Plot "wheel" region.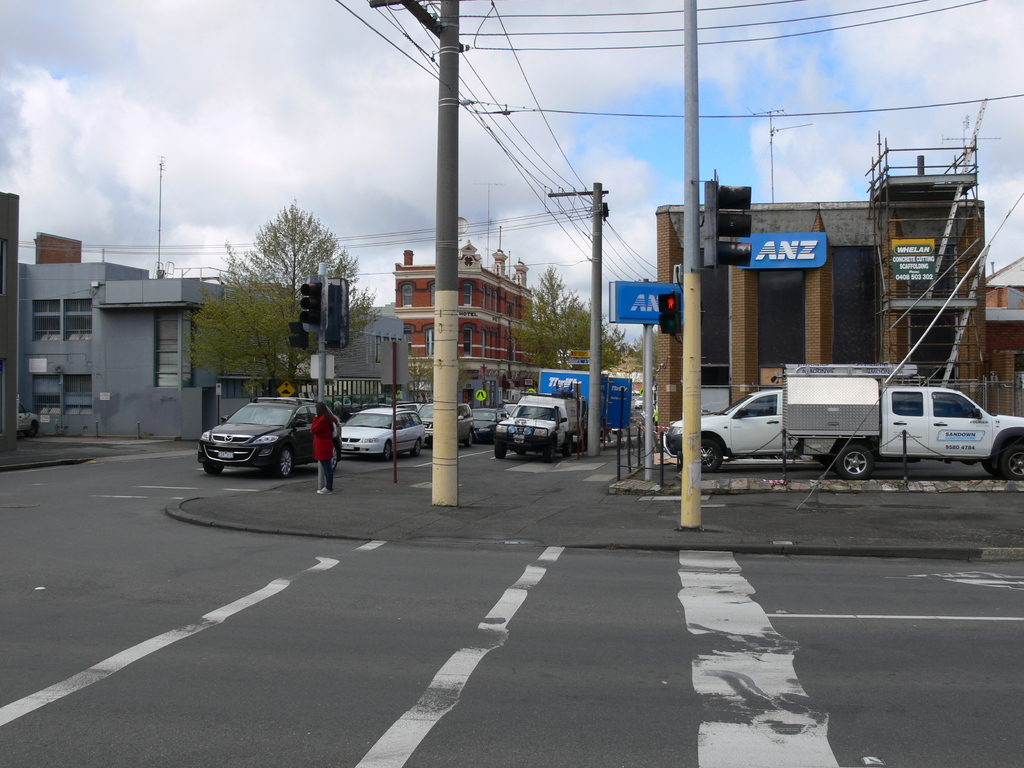
Plotted at rect(562, 433, 572, 458).
